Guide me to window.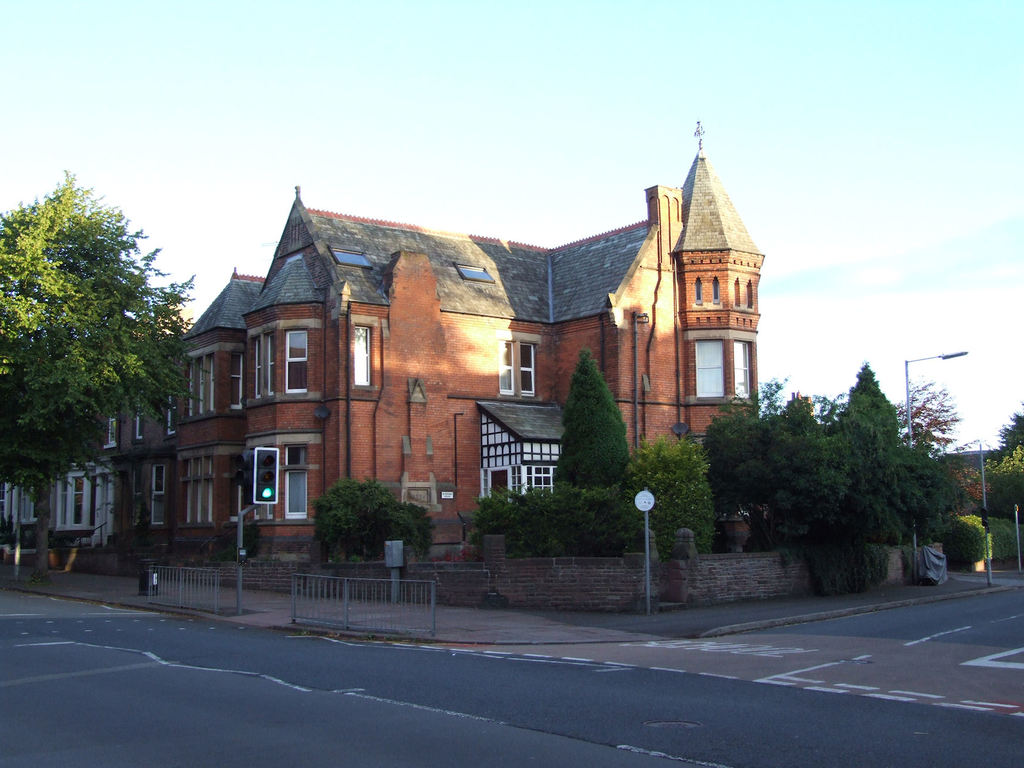
Guidance: x1=279, y1=442, x2=307, y2=519.
